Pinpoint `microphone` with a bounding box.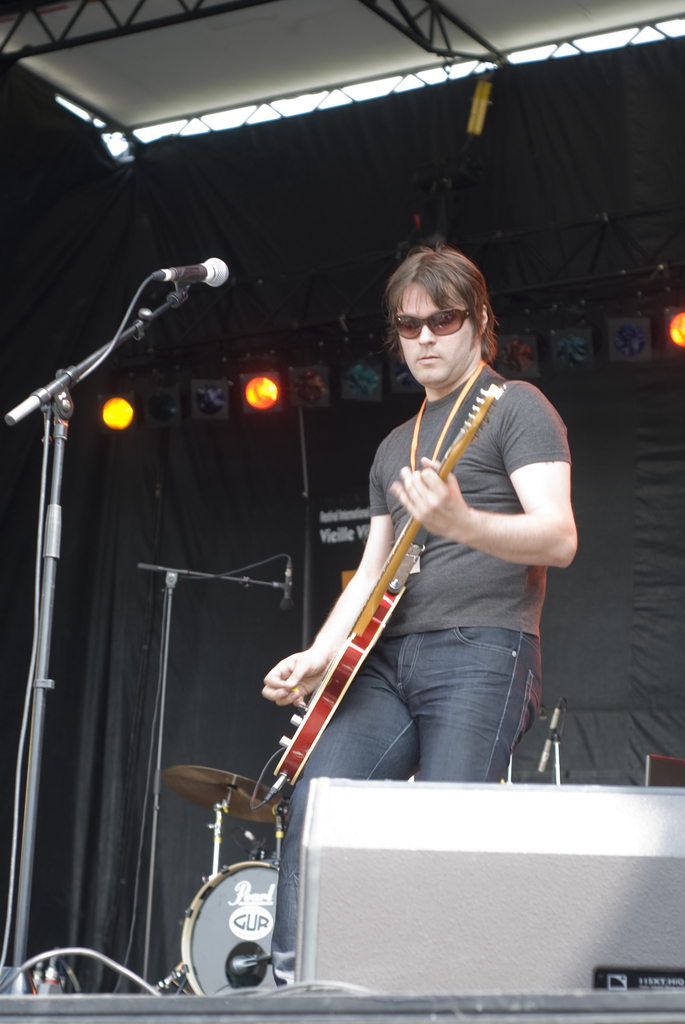
bbox=(156, 256, 230, 285).
